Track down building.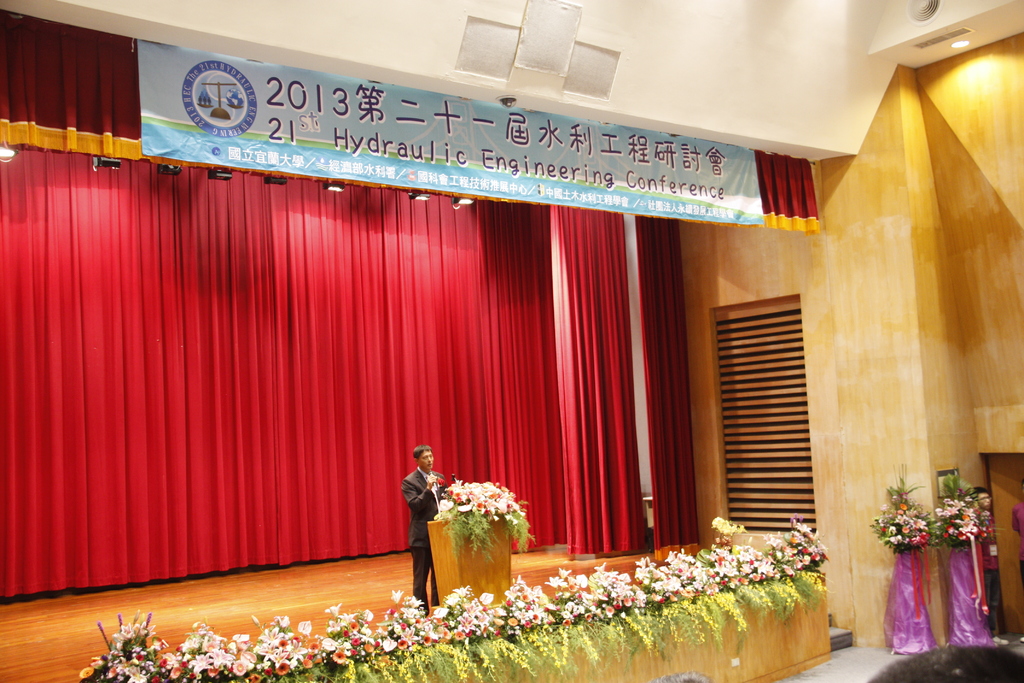
Tracked to select_region(0, 0, 1023, 682).
